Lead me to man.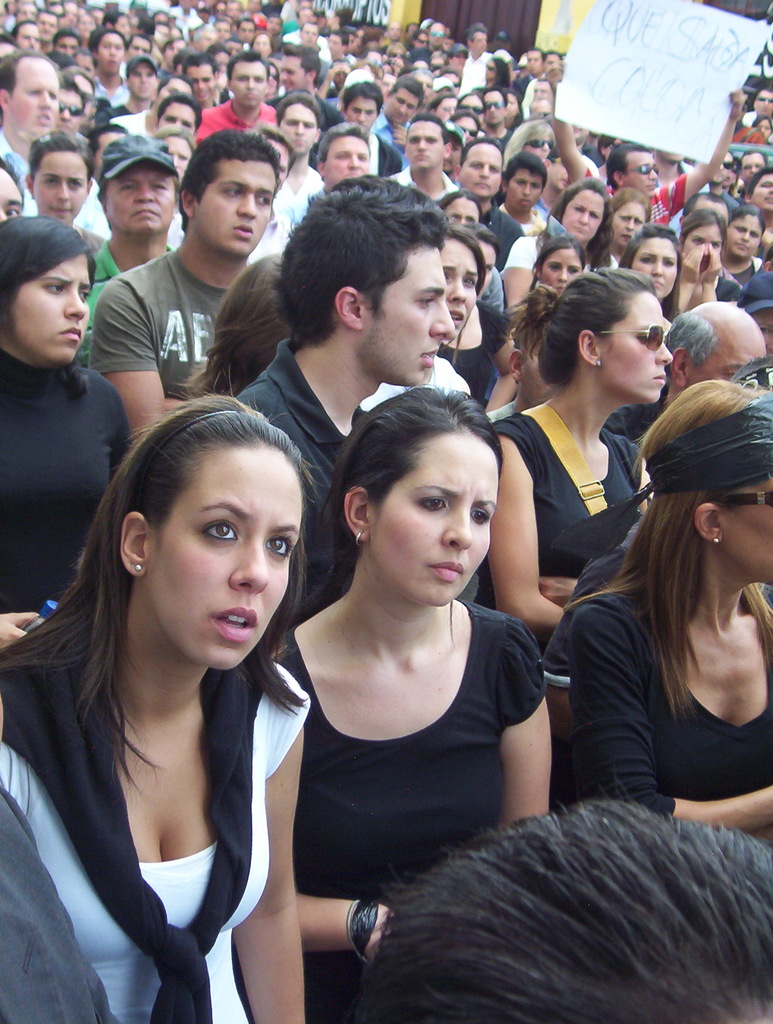
Lead to rect(71, 130, 178, 362).
